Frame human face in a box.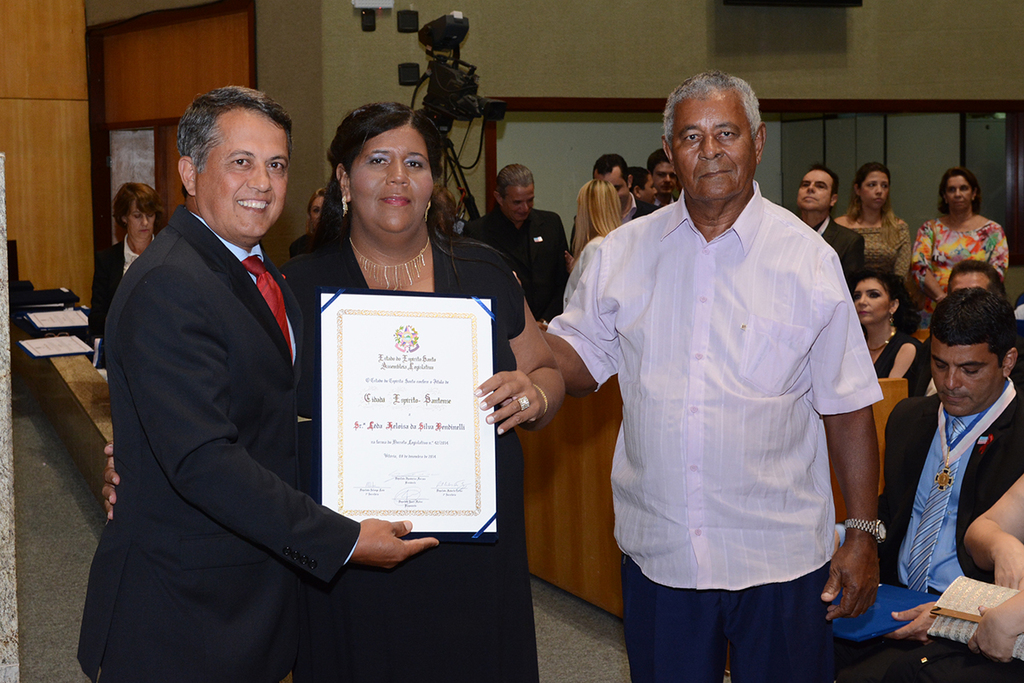
box(594, 164, 629, 204).
